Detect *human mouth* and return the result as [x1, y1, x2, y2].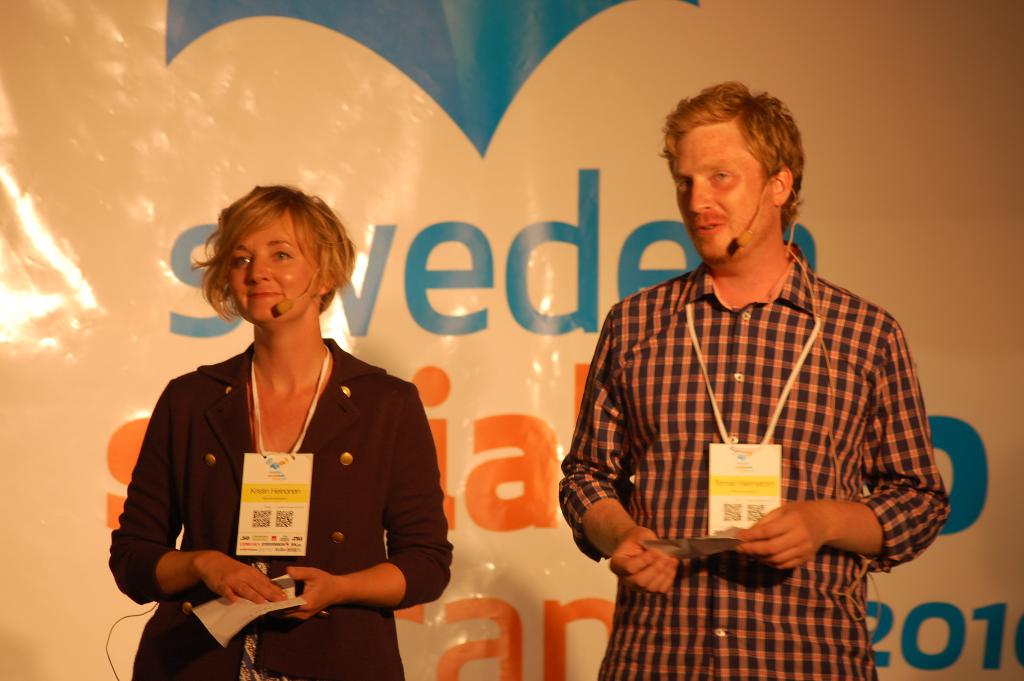
[696, 218, 720, 236].
